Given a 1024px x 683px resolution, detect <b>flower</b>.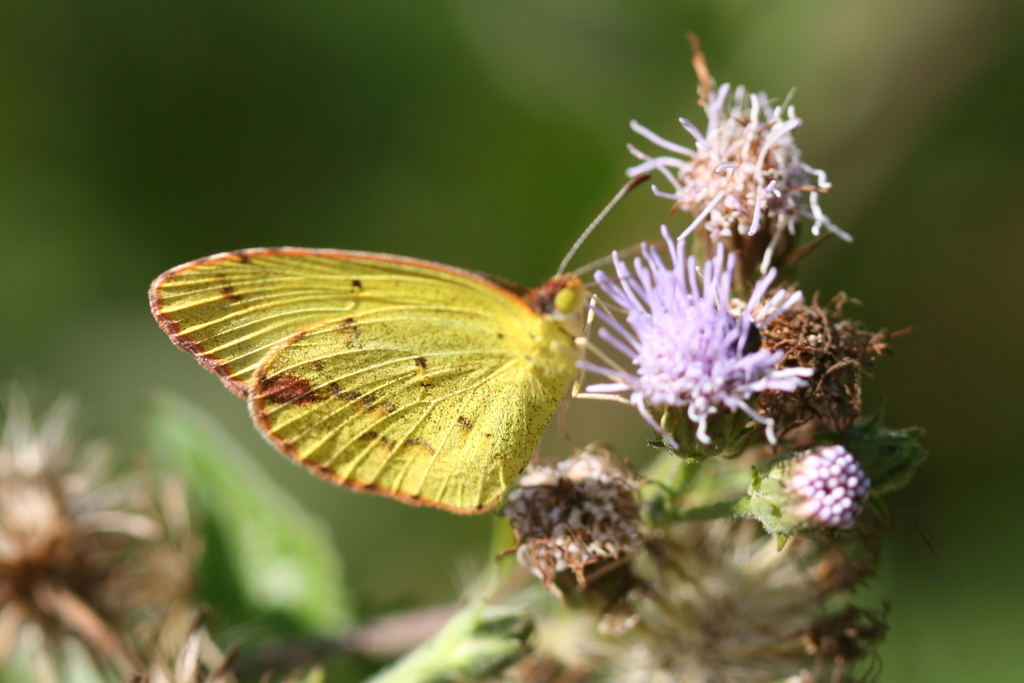
(626,79,834,241).
